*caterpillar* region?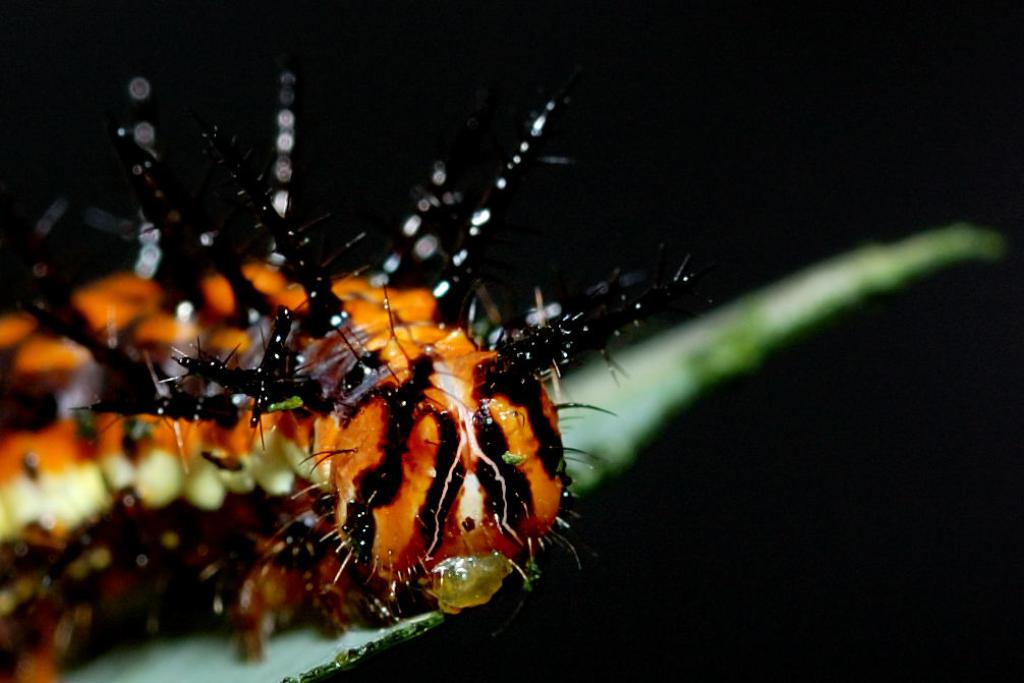
(5,59,701,682)
